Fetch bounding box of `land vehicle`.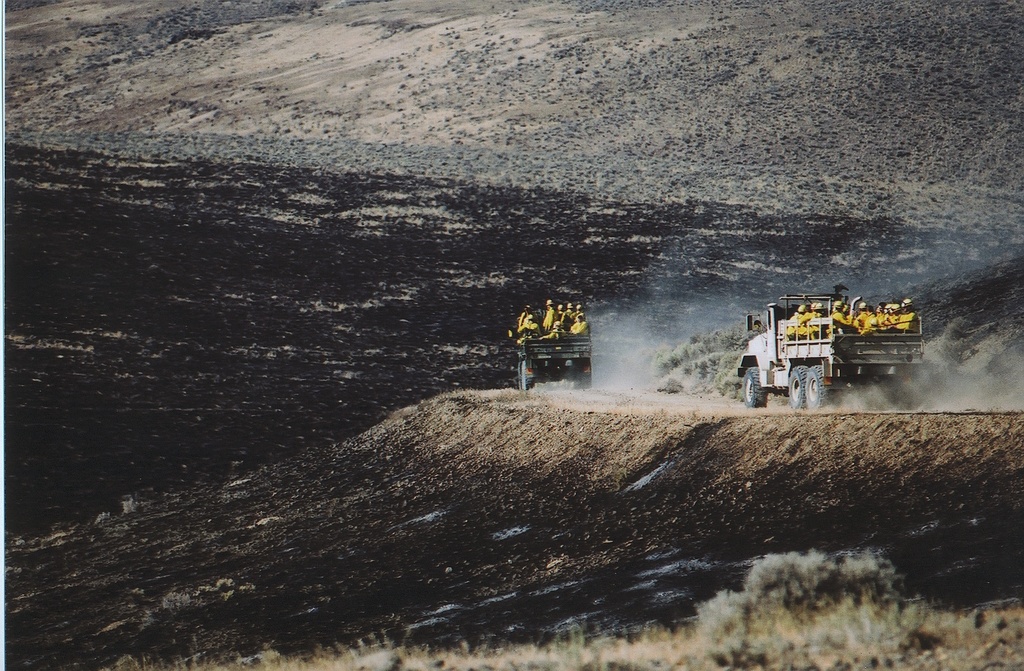
Bbox: pyautogui.locateOnScreen(514, 313, 596, 394).
